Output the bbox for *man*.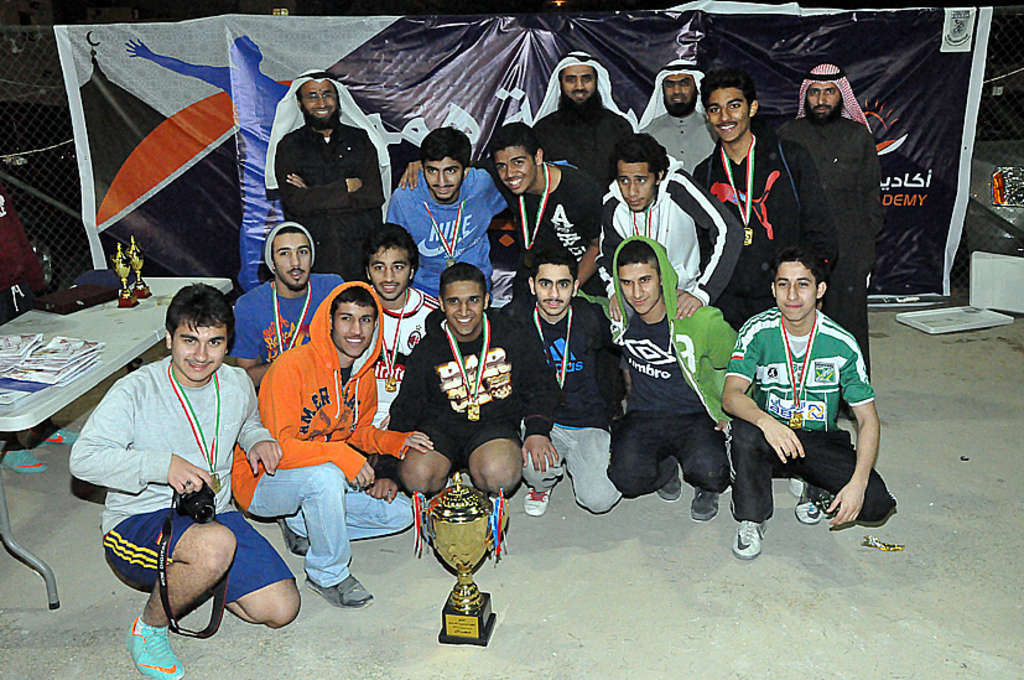
l=721, t=240, r=905, b=554.
